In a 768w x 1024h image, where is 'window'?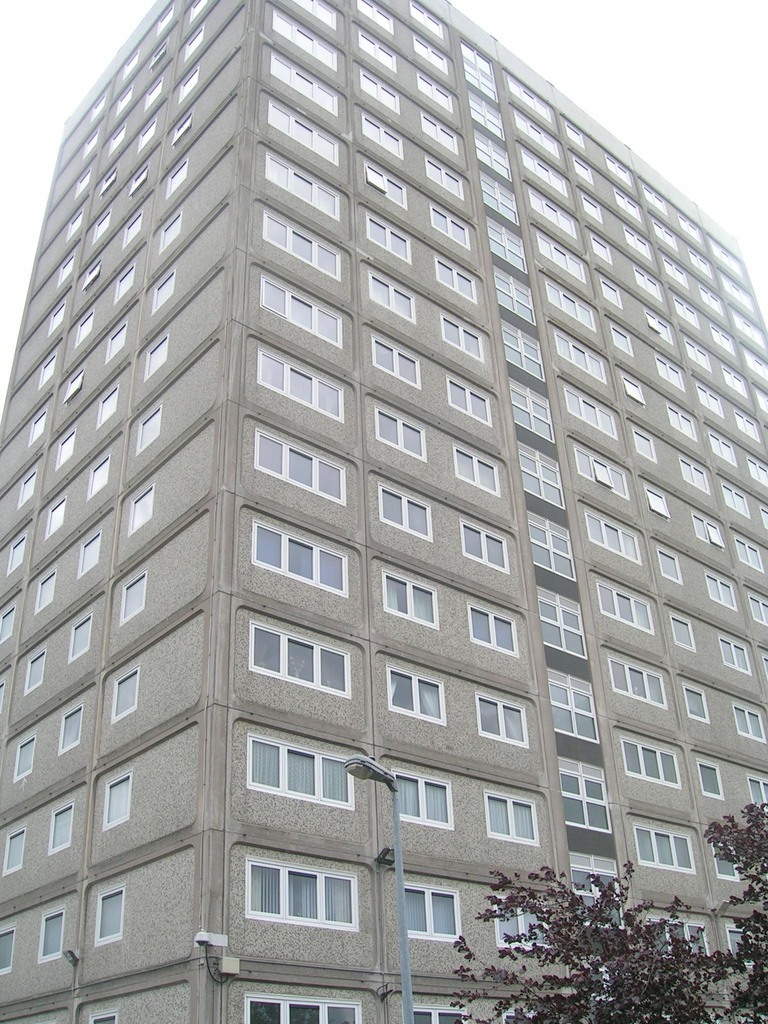
438, 308, 479, 359.
